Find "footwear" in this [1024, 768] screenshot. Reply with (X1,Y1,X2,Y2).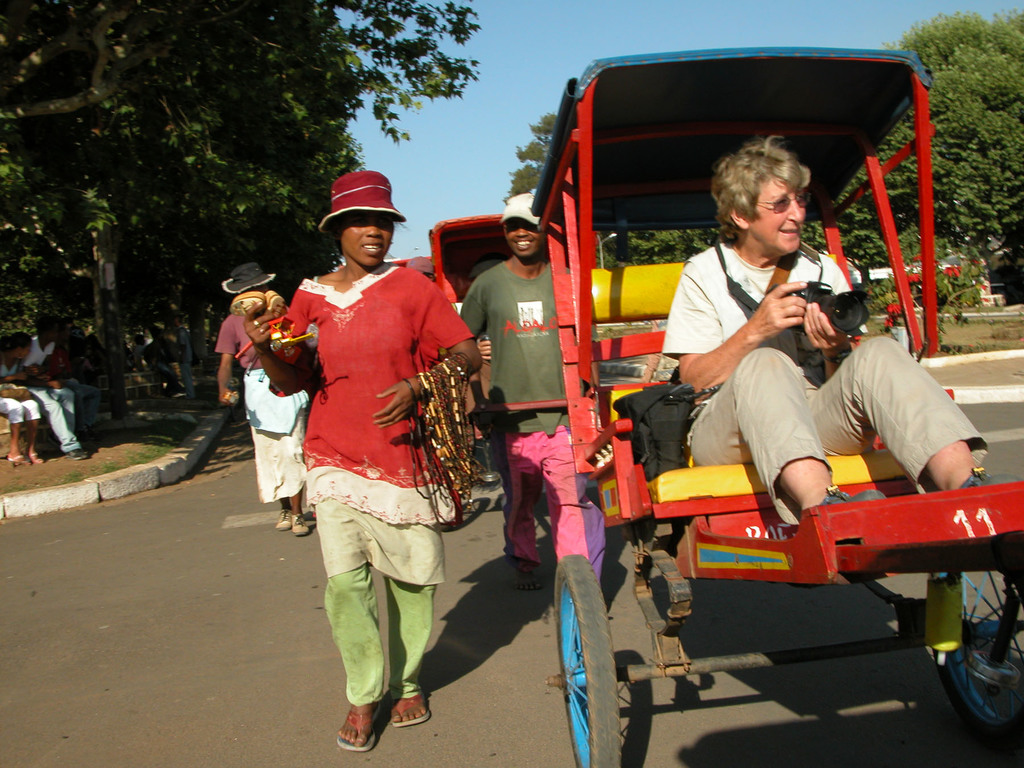
(819,483,888,506).
